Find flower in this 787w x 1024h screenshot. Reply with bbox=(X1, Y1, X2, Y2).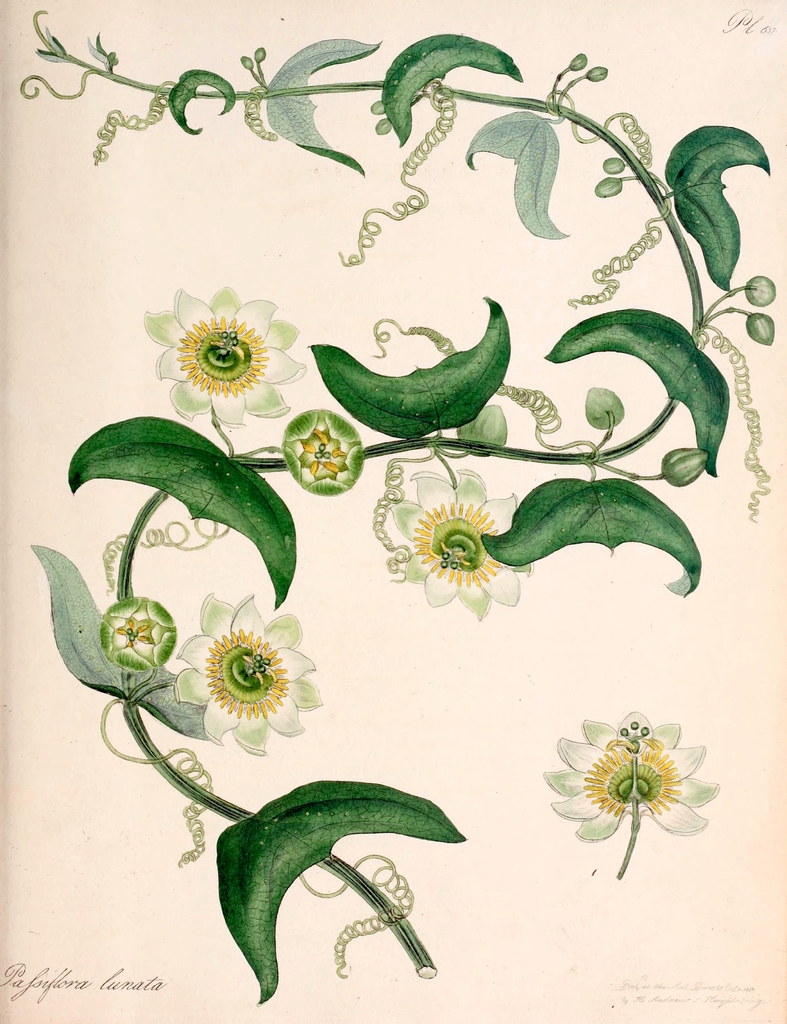
bbox=(93, 595, 179, 672).
